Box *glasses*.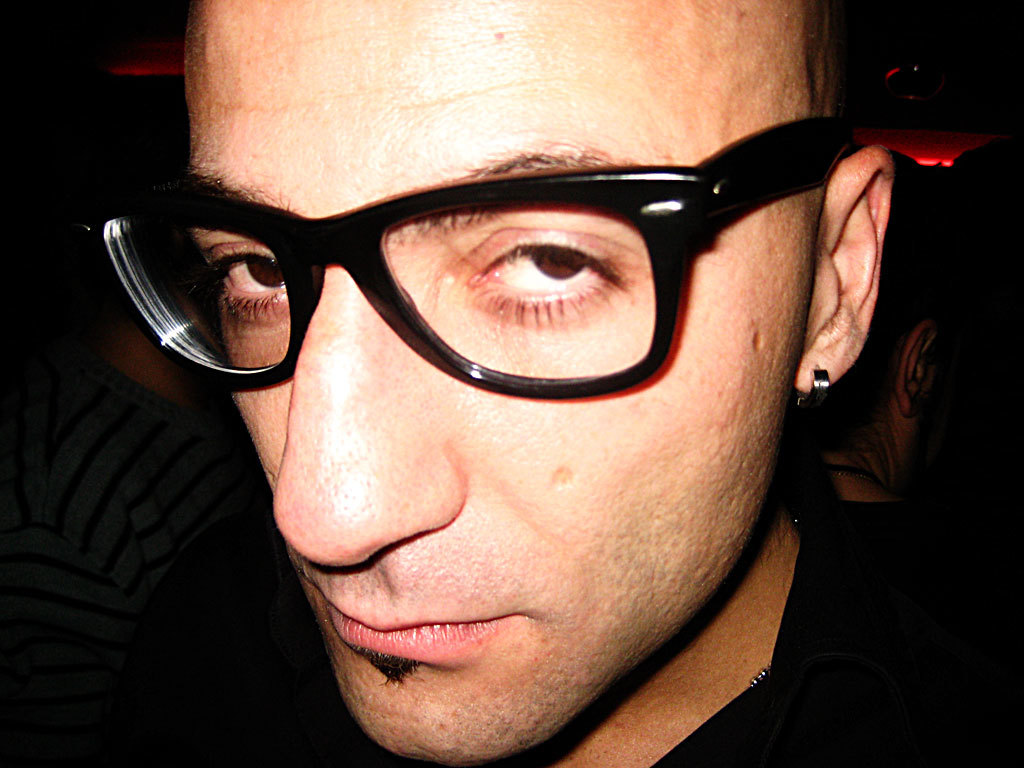
<box>118,93,892,427</box>.
